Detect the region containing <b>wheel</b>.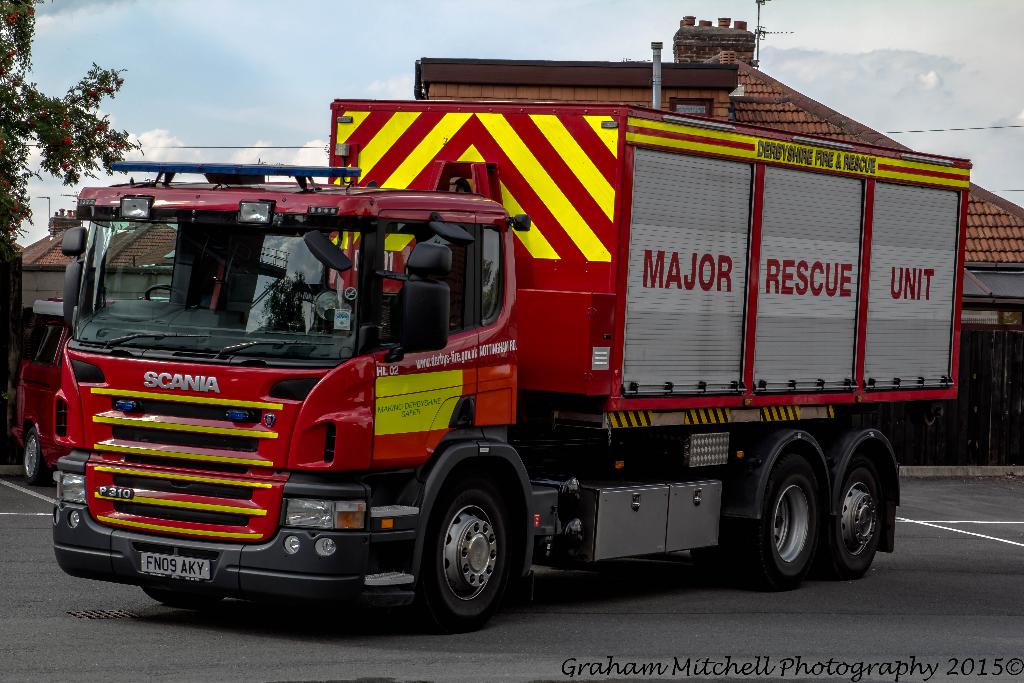
x1=823, y1=462, x2=883, y2=576.
